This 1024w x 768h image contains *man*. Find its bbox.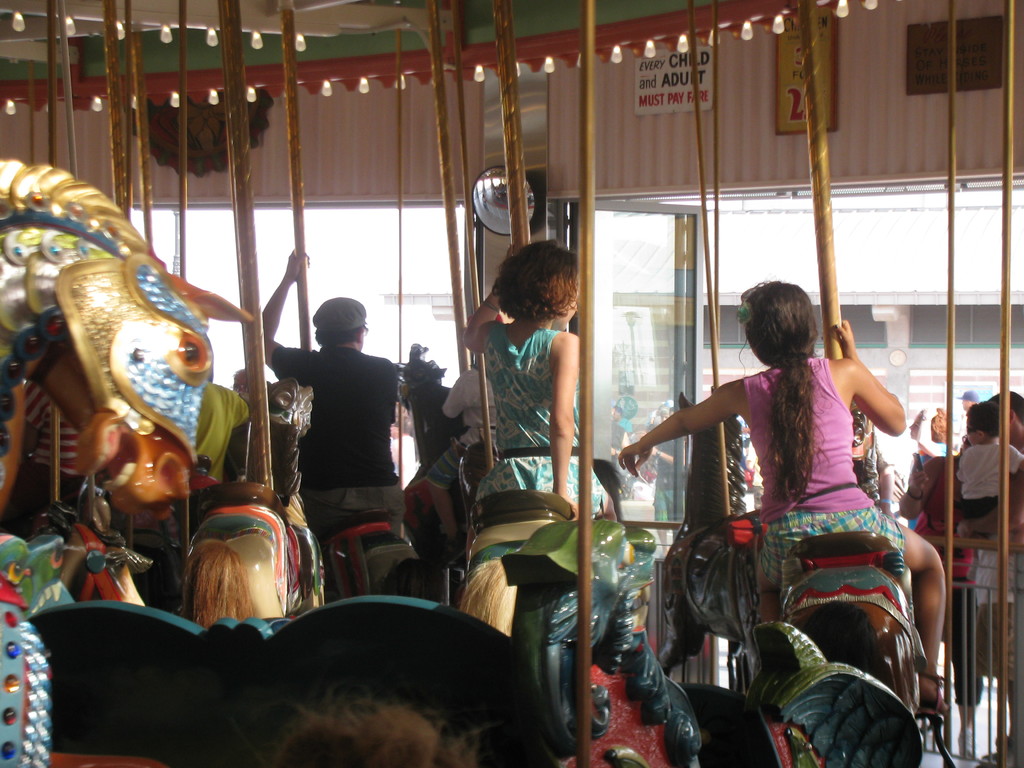
{"left": 259, "top": 269, "right": 415, "bottom": 600}.
